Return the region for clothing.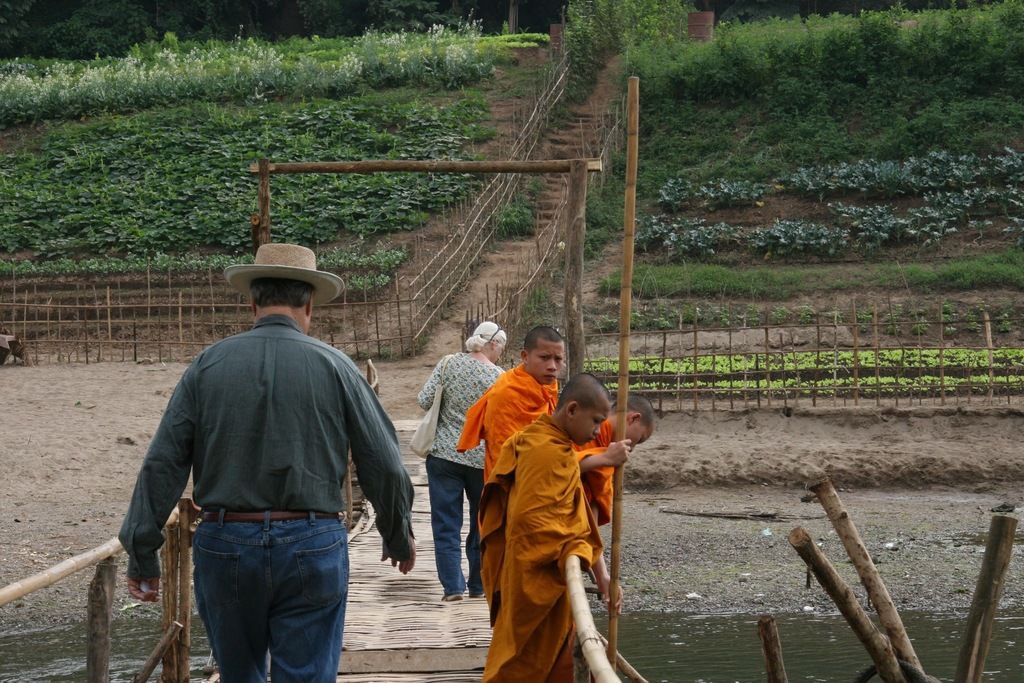
region(578, 416, 627, 524).
